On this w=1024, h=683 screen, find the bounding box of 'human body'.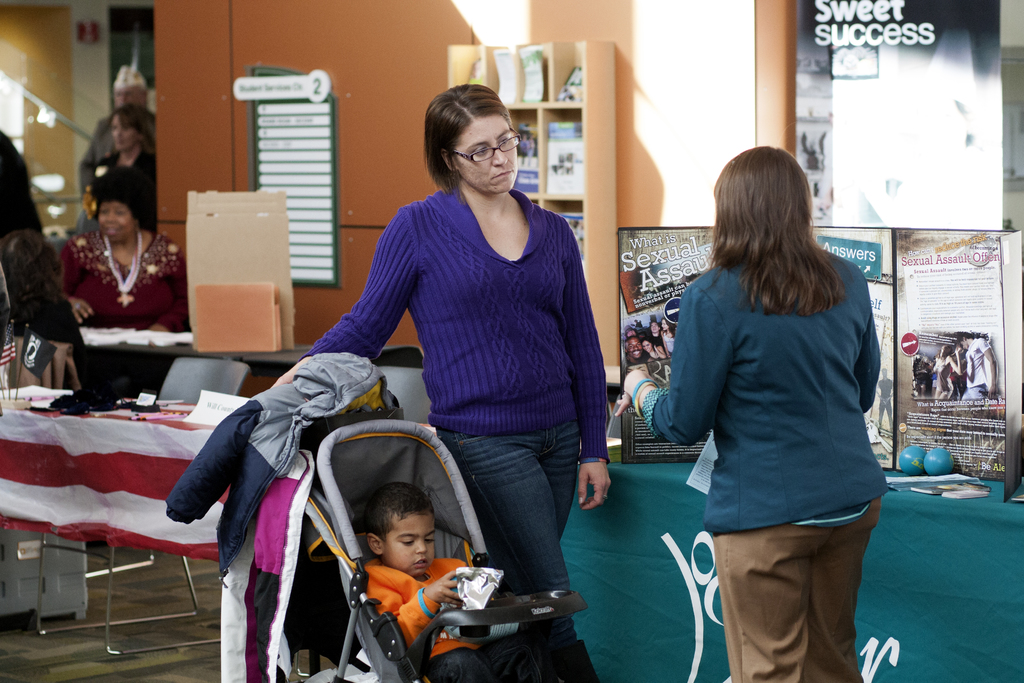
Bounding box: box=[73, 110, 161, 220].
